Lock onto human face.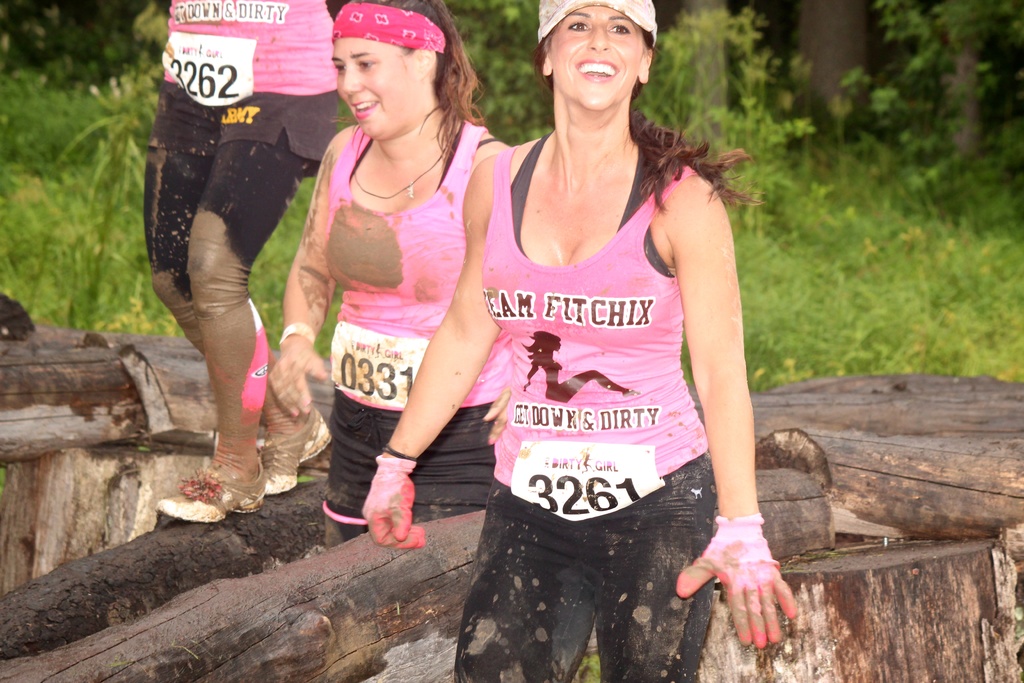
Locked: 333 37 421 139.
